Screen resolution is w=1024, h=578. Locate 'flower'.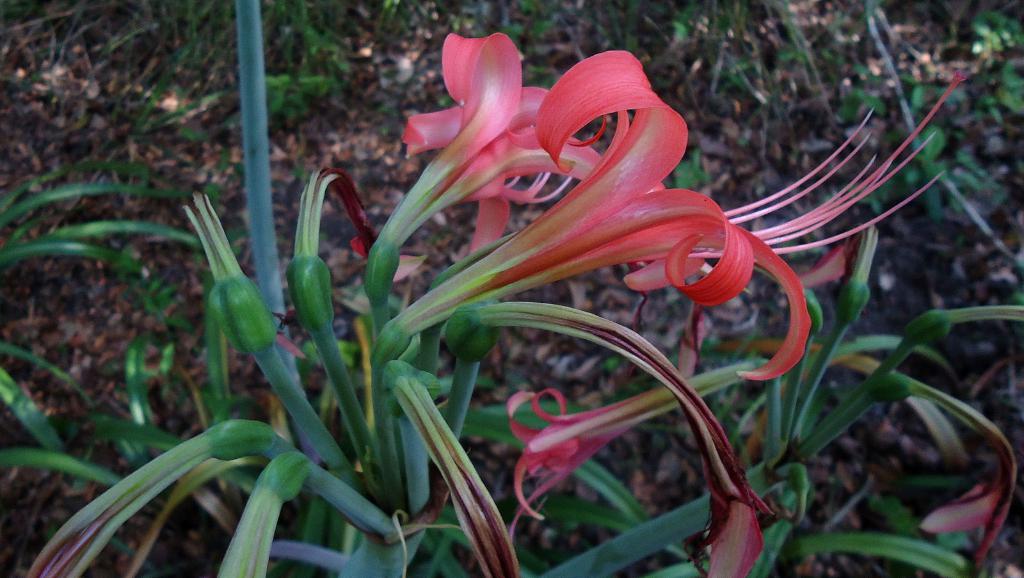
pyautogui.locateOnScreen(355, 29, 620, 278).
